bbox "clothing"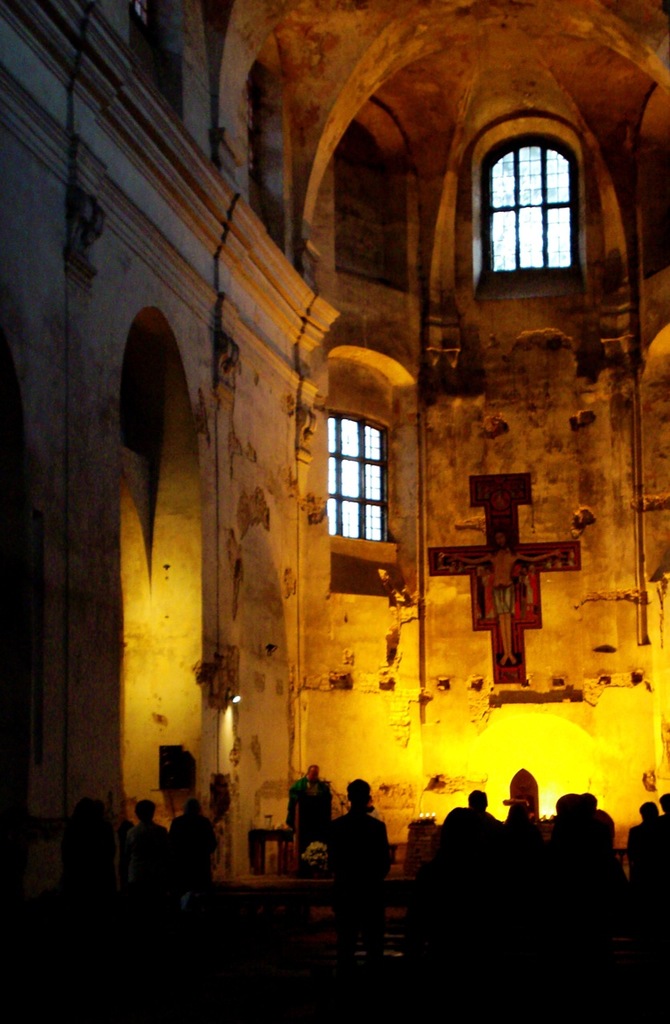
box=[288, 764, 322, 842]
